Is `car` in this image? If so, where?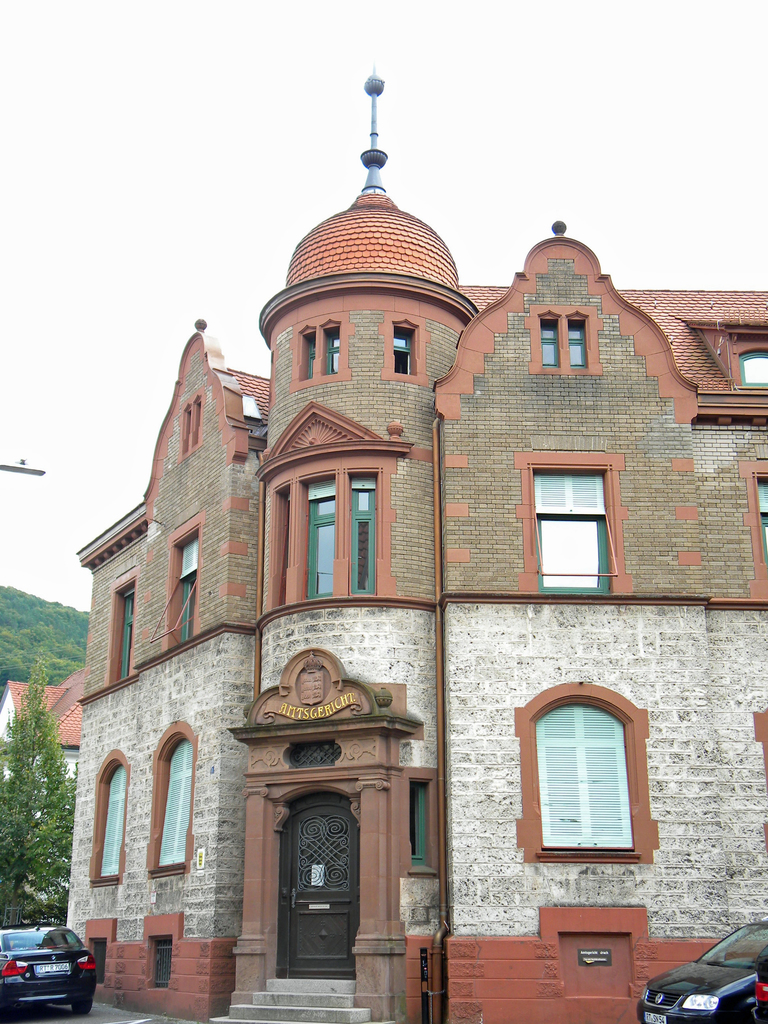
Yes, at bbox=(639, 920, 767, 1023).
